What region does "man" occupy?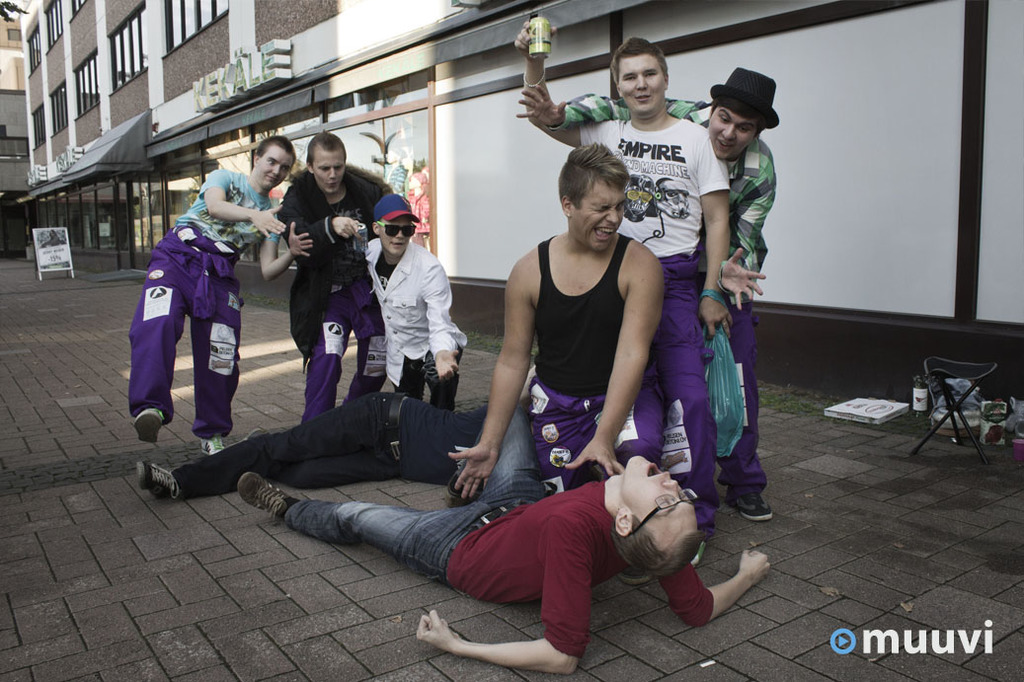
box(276, 131, 398, 420).
